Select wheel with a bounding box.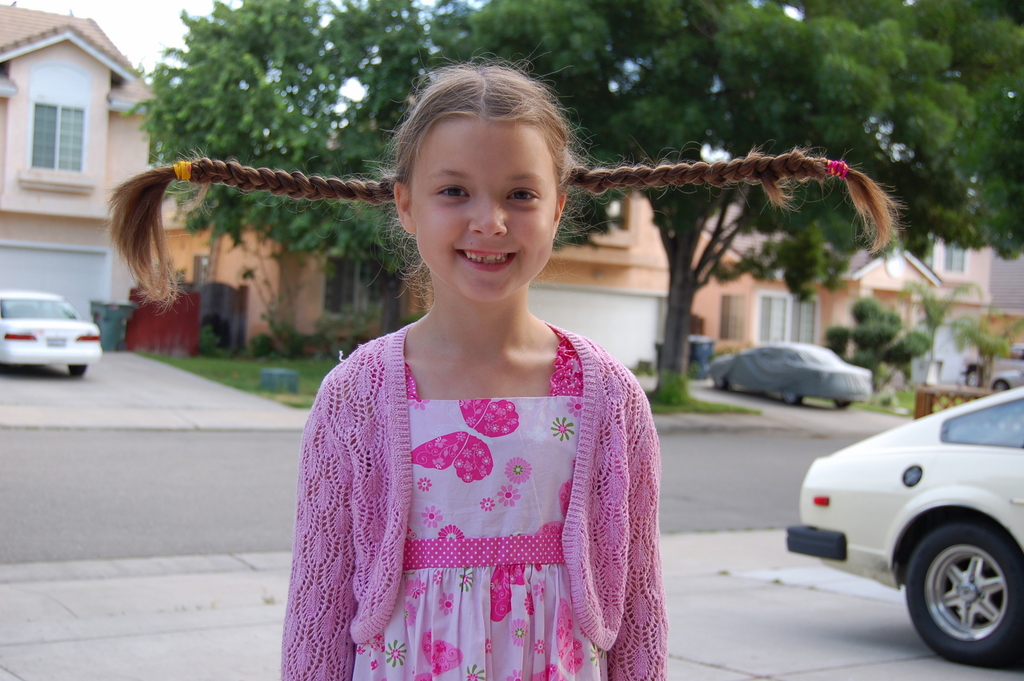
detection(838, 402, 853, 408).
